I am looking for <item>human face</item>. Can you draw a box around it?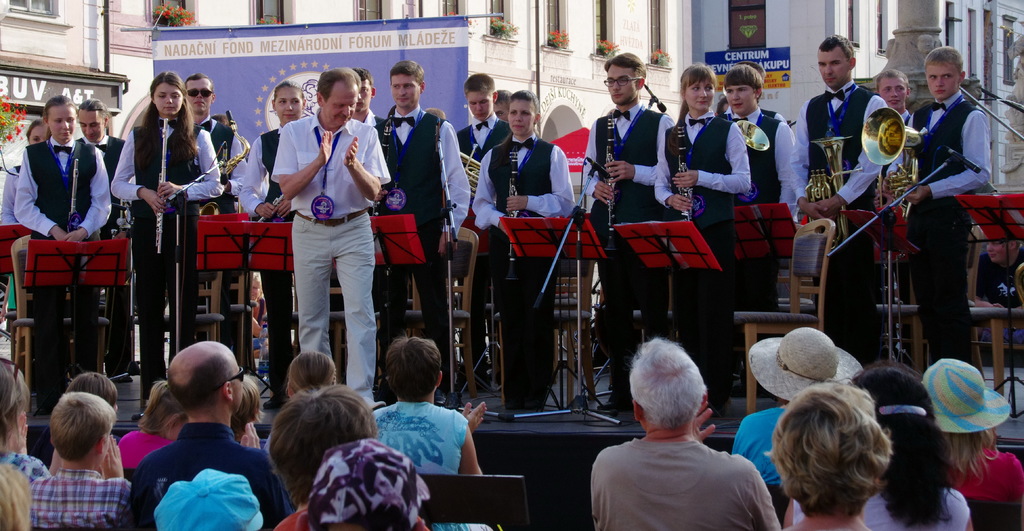
Sure, the bounding box is 687:84:712:111.
